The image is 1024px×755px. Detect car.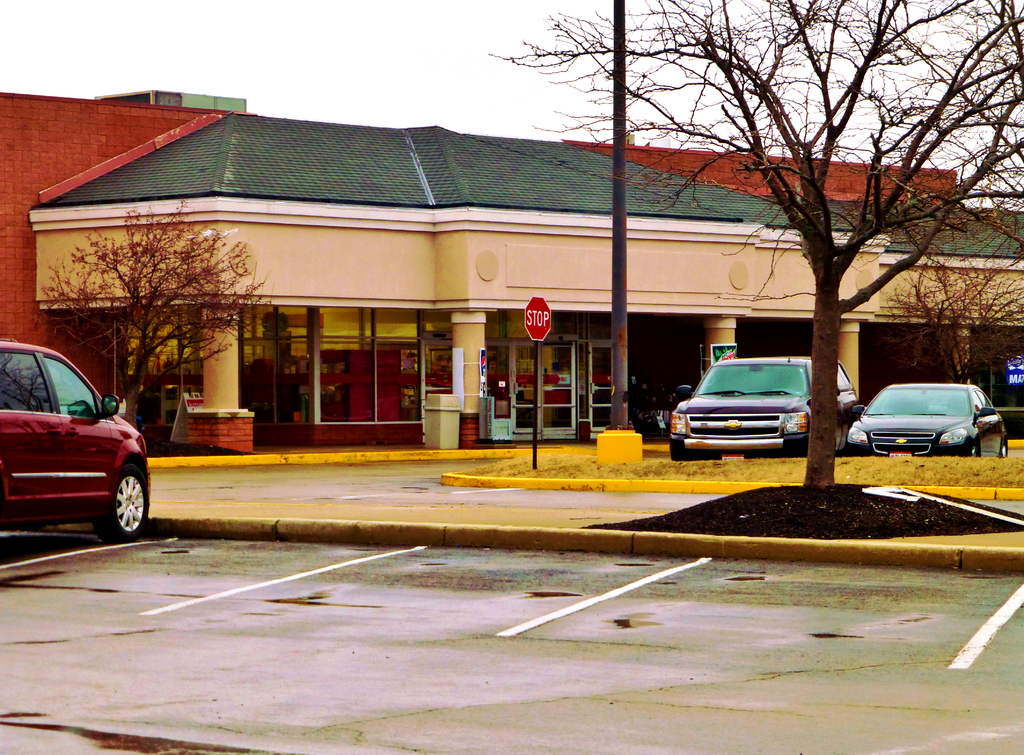
Detection: bbox=(665, 356, 860, 457).
